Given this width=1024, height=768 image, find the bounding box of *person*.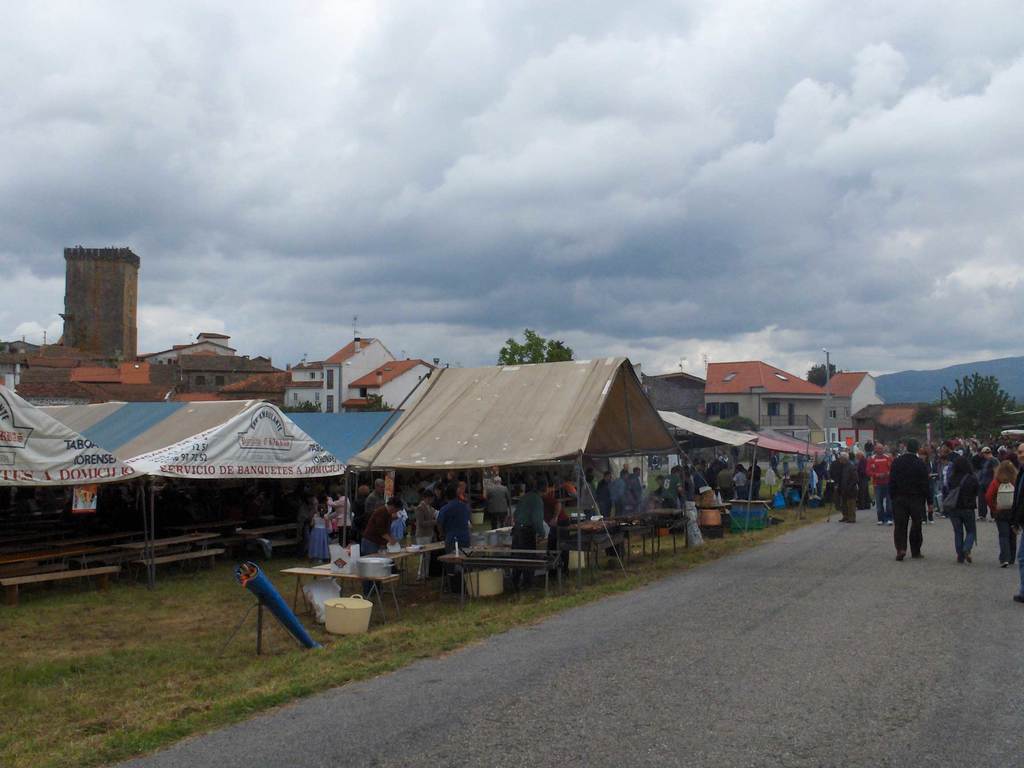
[575, 466, 595, 504].
